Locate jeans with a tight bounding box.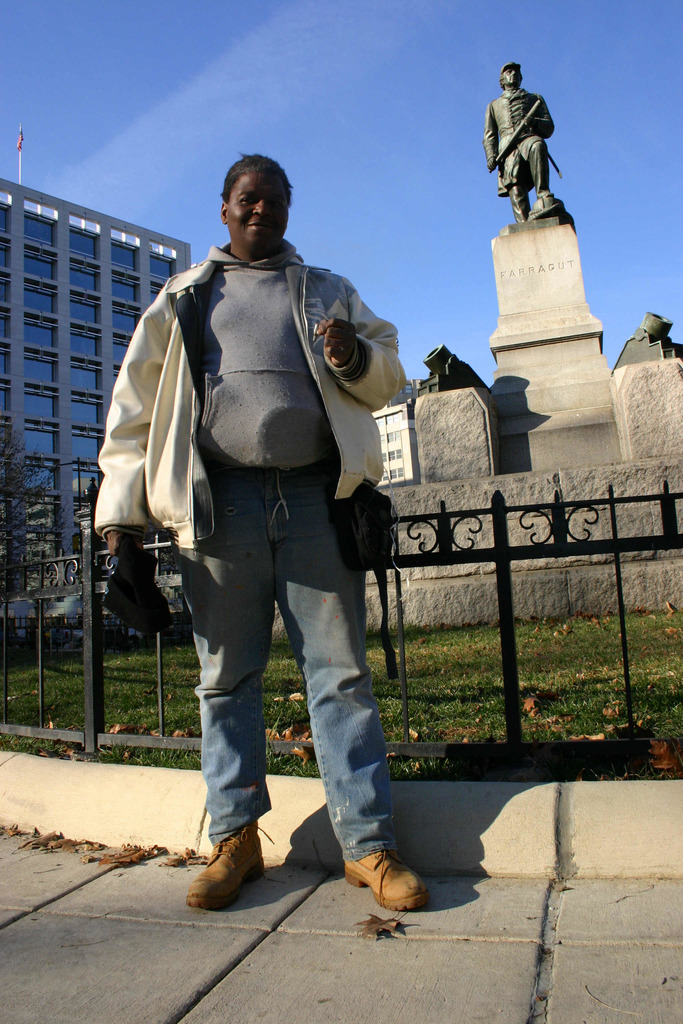
BBox(158, 454, 416, 906).
